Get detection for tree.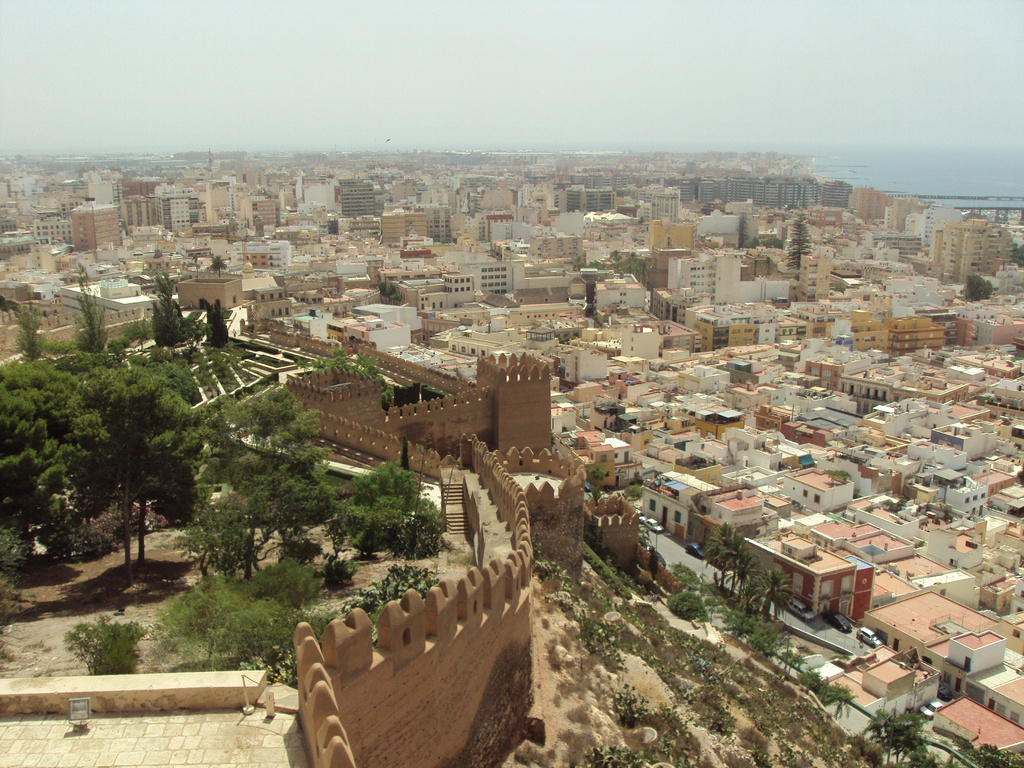
Detection: 60 614 144 675.
